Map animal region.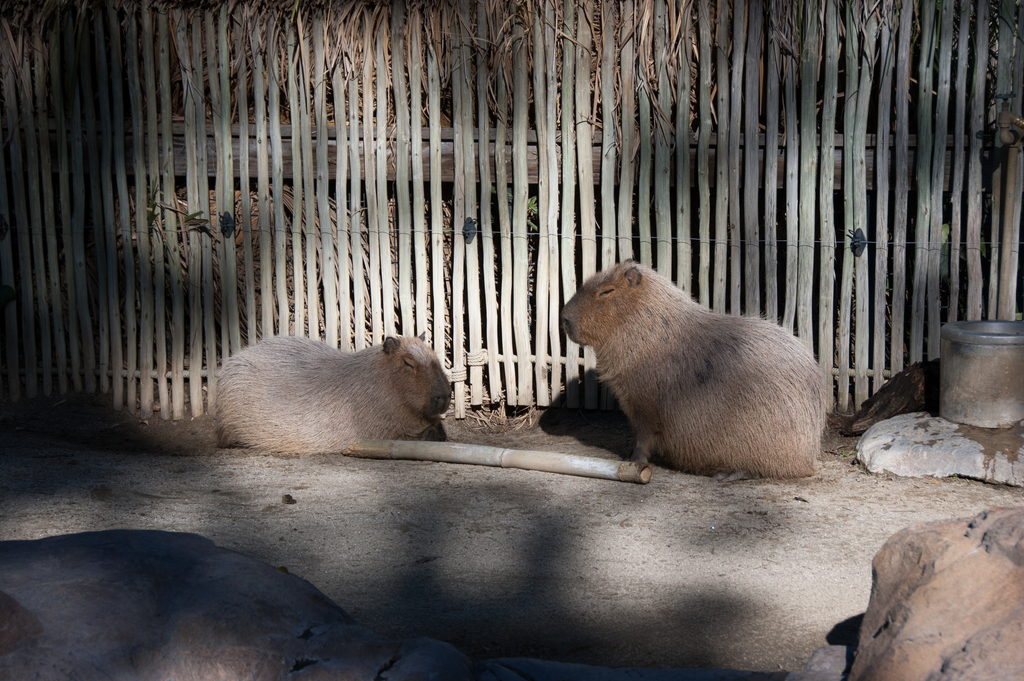
Mapped to pyautogui.locateOnScreen(211, 331, 452, 456).
